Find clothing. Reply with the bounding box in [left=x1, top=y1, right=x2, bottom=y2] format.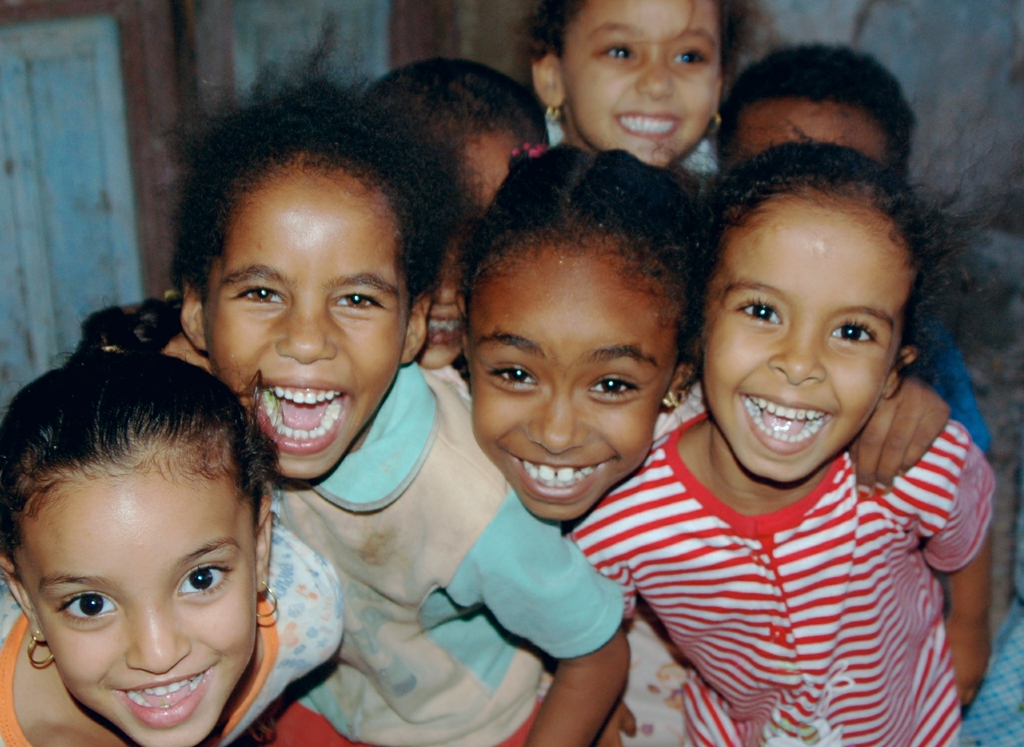
[left=0, top=484, right=339, bottom=746].
